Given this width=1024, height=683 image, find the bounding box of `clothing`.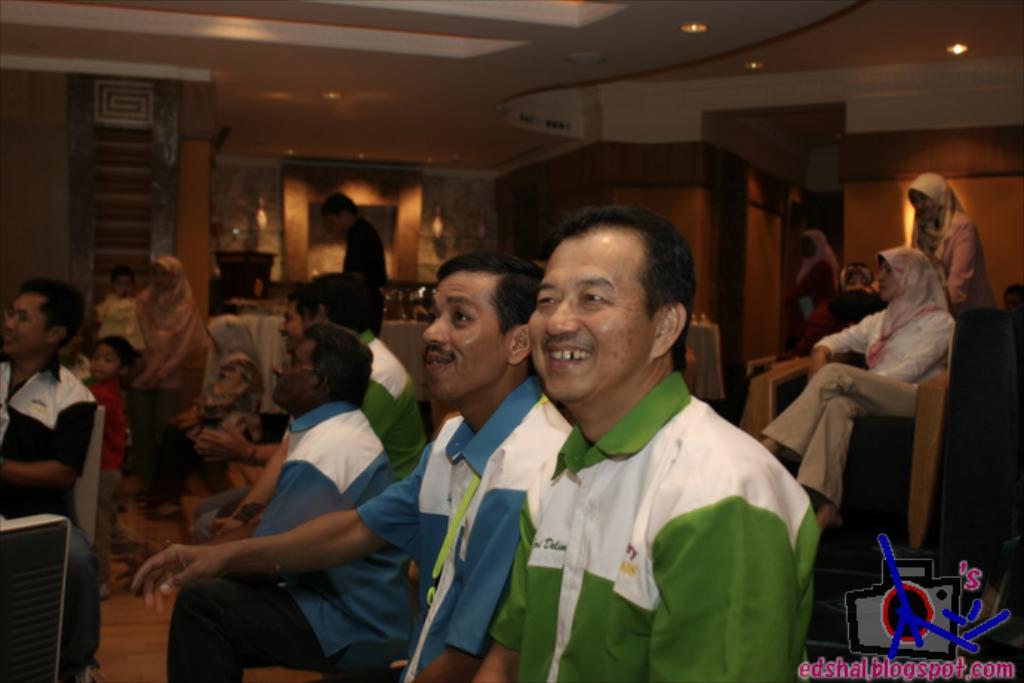
<box>185,341,434,538</box>.
